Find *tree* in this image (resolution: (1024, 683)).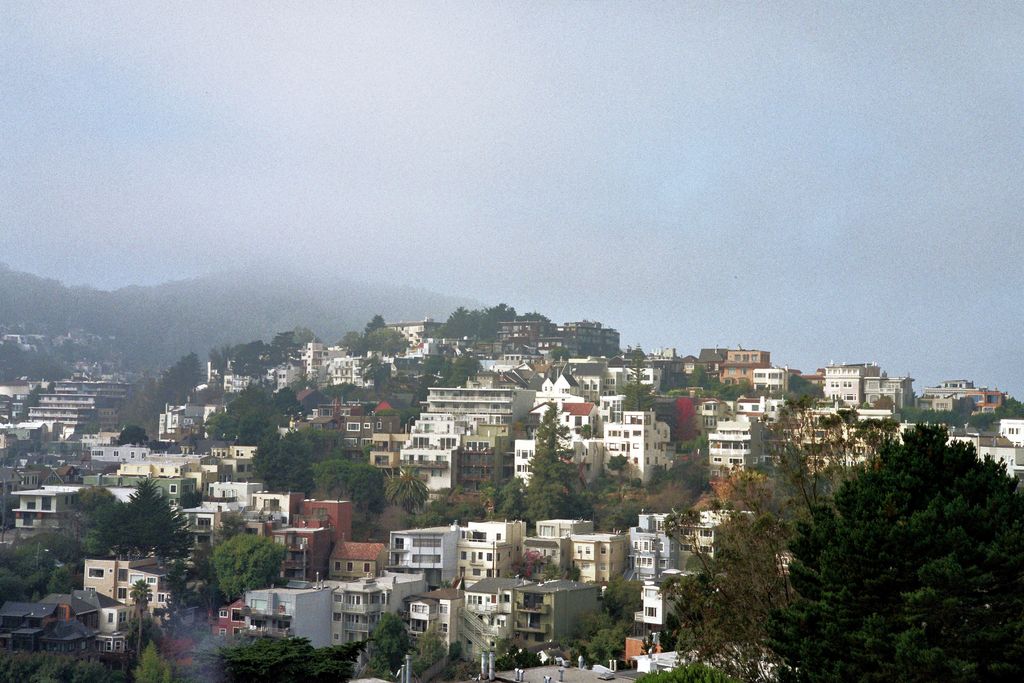
[114,475,194,557].
